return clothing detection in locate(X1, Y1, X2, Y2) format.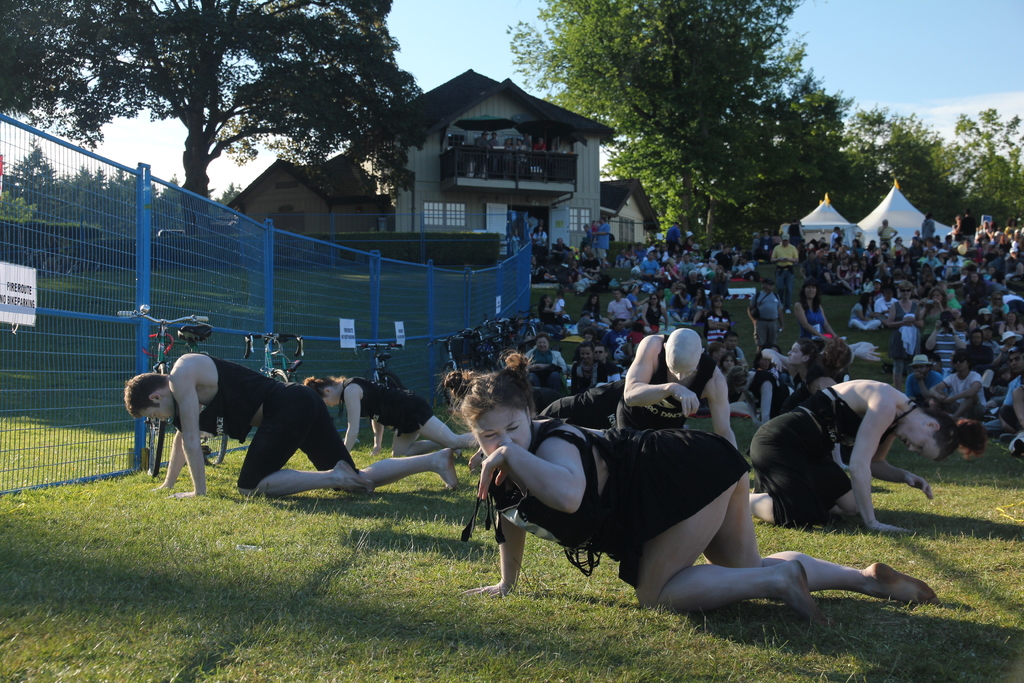
locate(878, 297, 899, 317).
